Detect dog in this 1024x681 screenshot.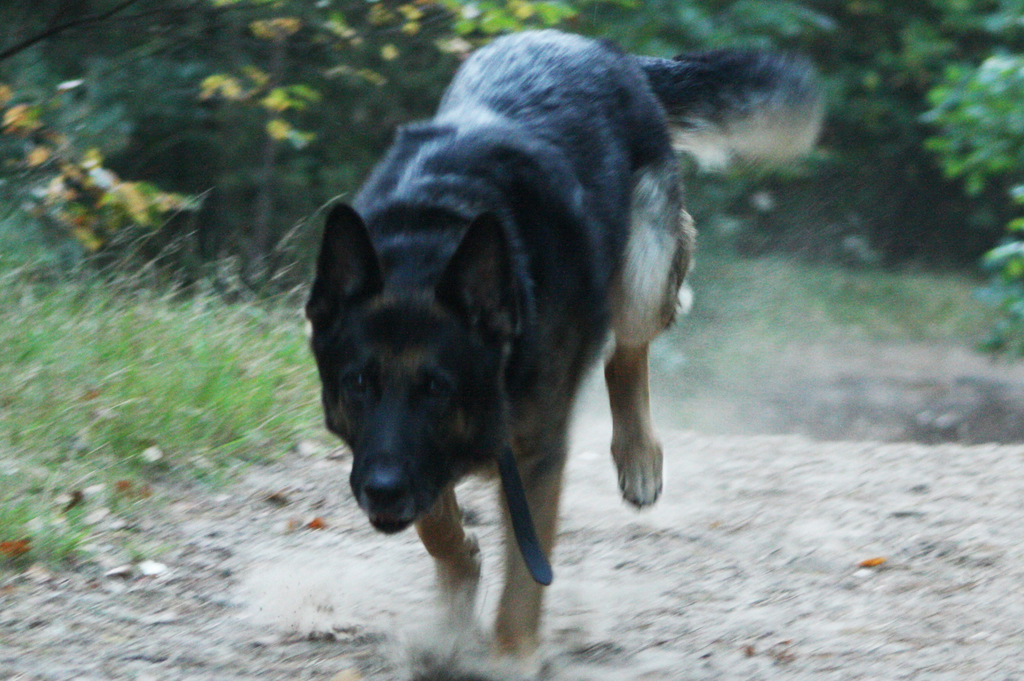
Detection: left=301, top=28, right=826, bottom=675.
